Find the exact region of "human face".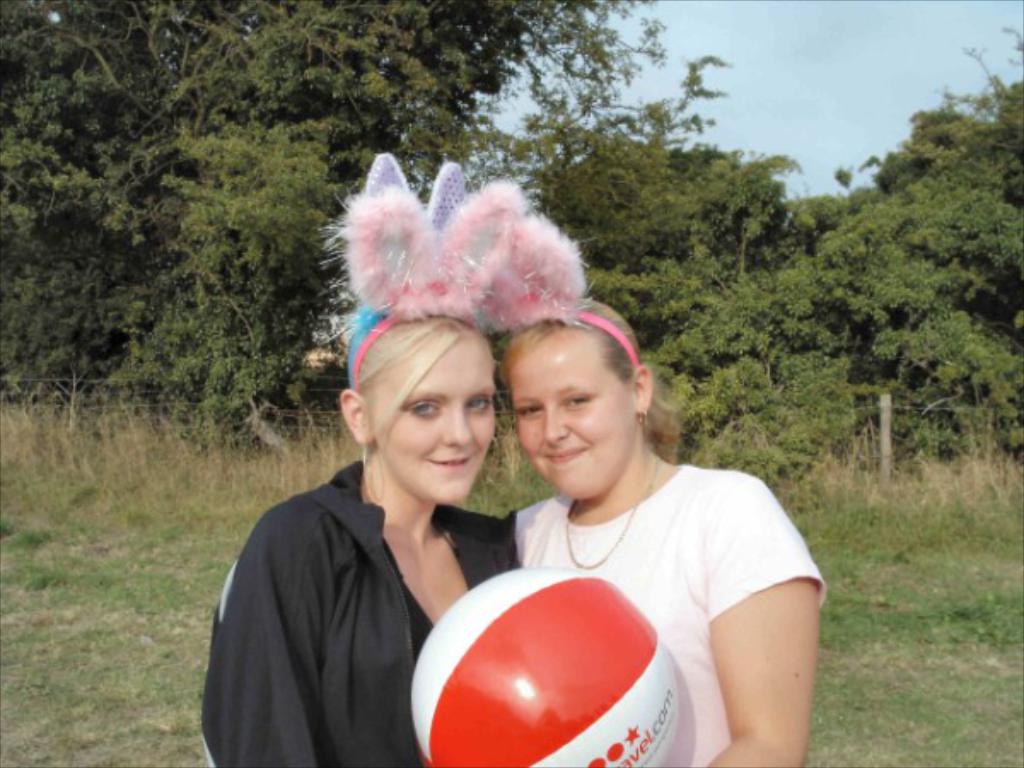
Exact region: [367, 324, 502, 498].
